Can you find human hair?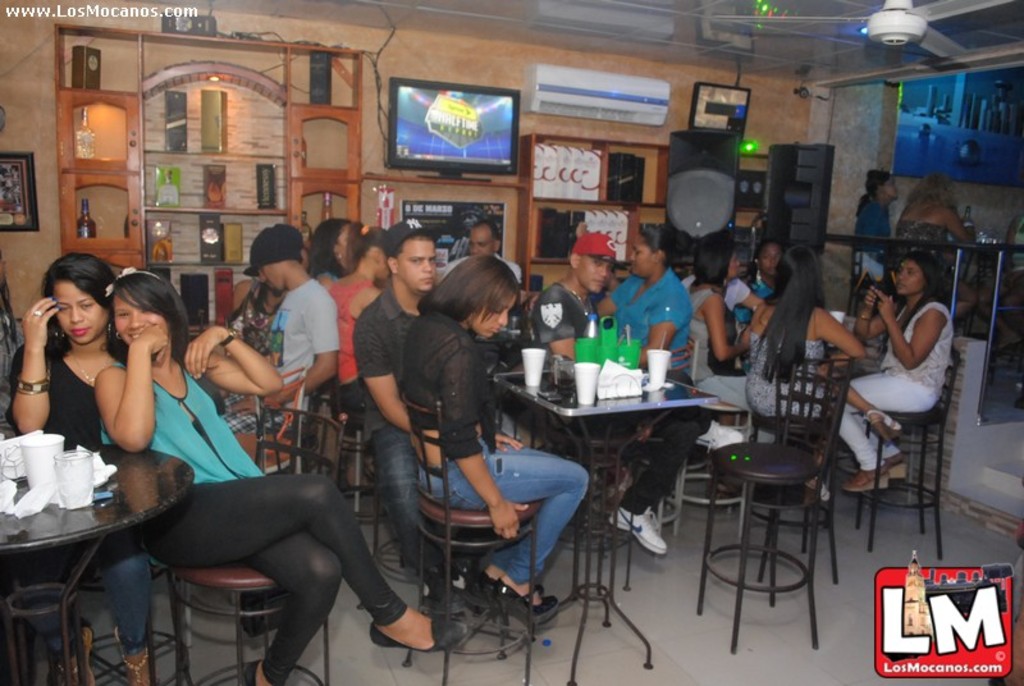
Yes, bounding box: l=346, t=223, r=384, b=271.
